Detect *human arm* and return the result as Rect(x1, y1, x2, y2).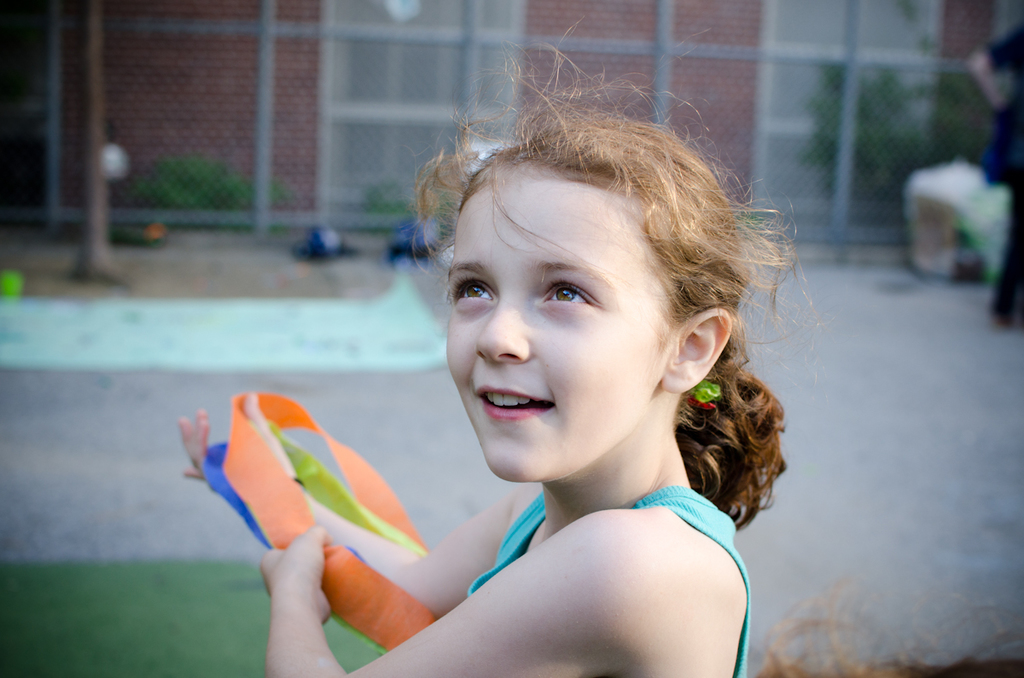
Rect(179, 386, 525, 653).
